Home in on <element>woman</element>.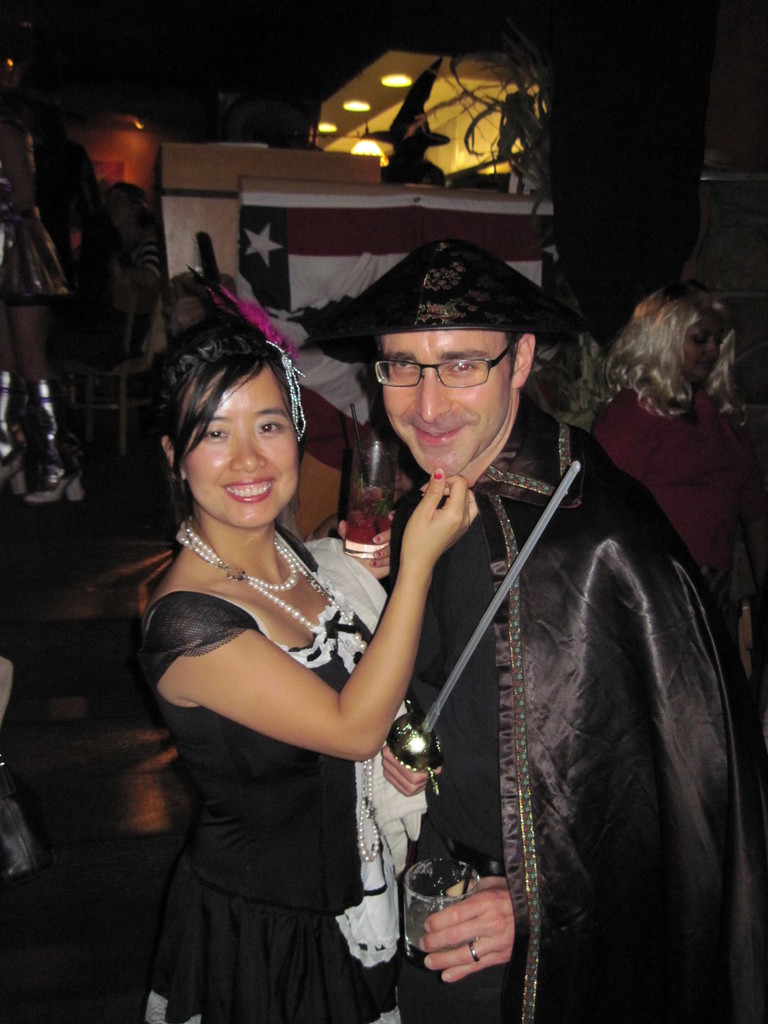
Homed in at region(26, 99, 155, 390).
